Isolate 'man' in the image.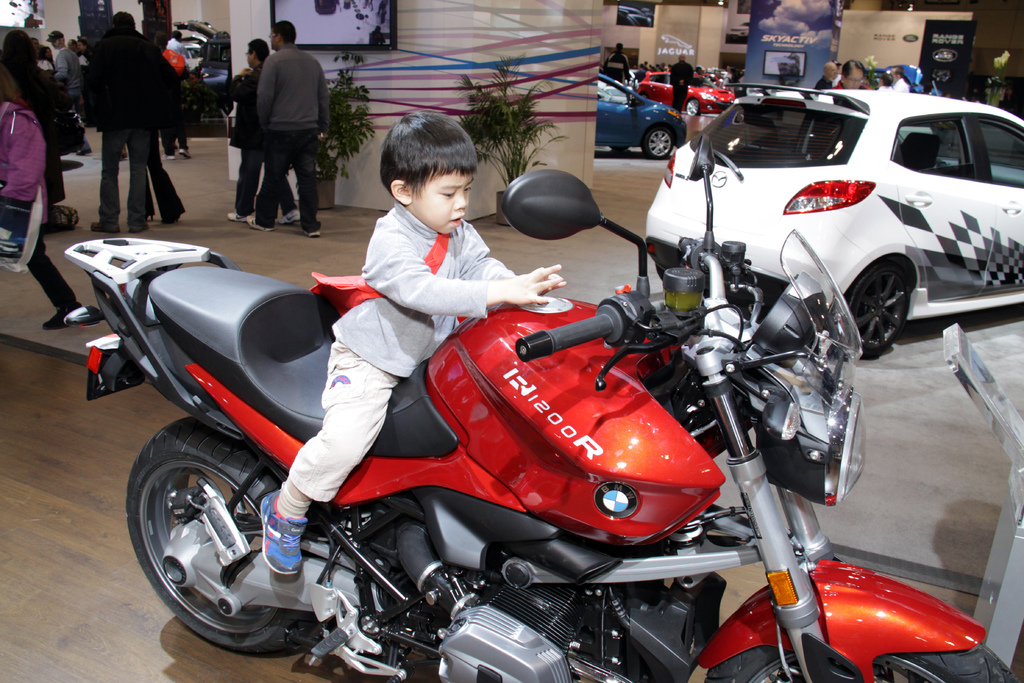
Isolated region: l=665, t=54, r=690, b=117.
